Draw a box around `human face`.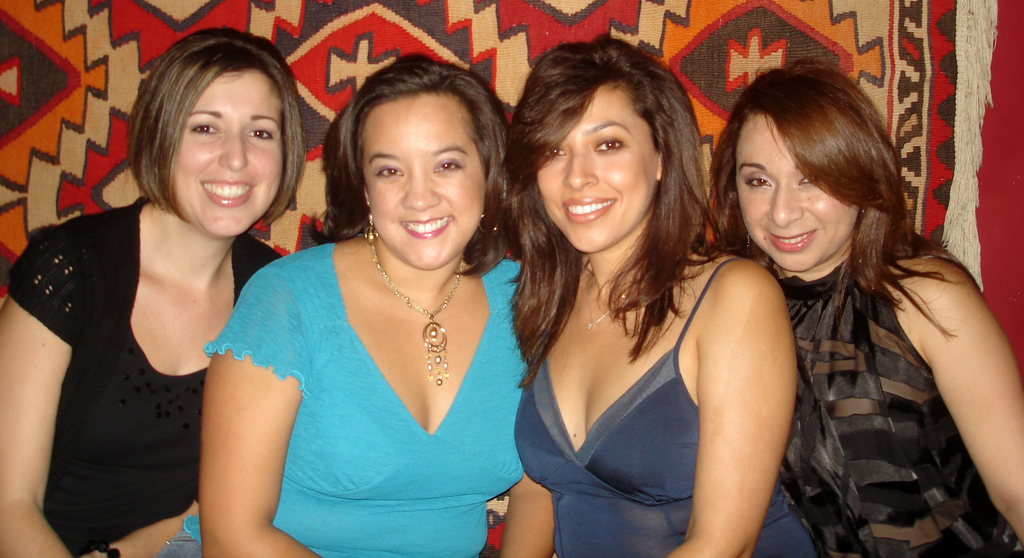
bbox(176, 69, 281, 233).
